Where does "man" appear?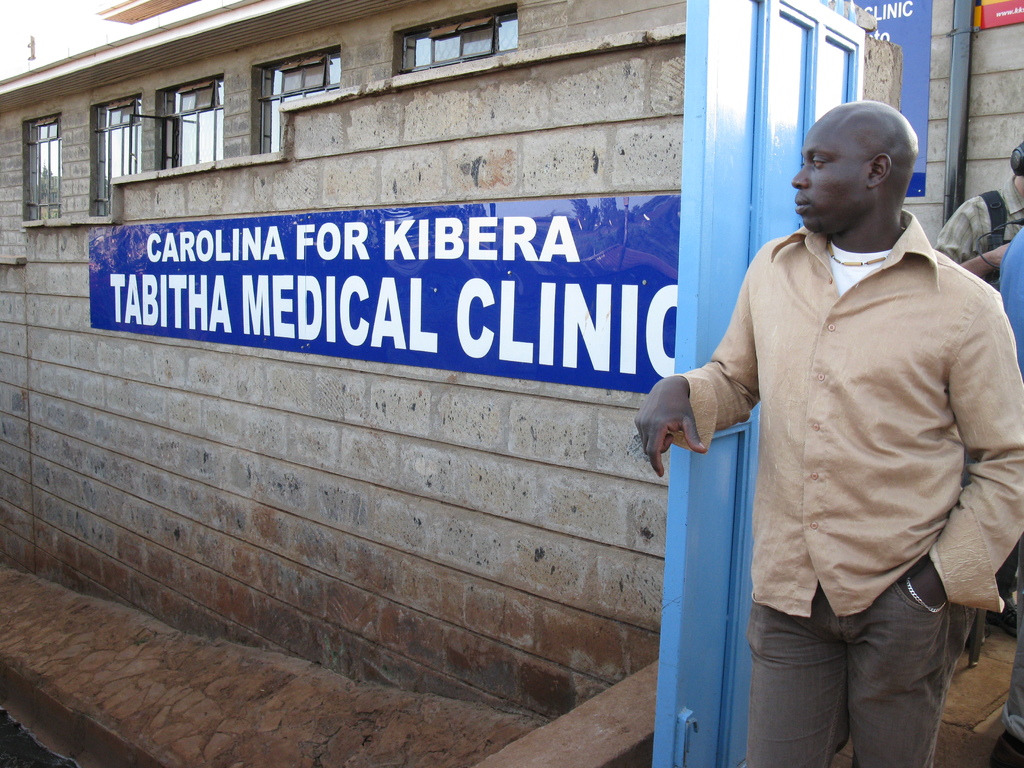
Appears at crop(660, 63, 1000, 759).
